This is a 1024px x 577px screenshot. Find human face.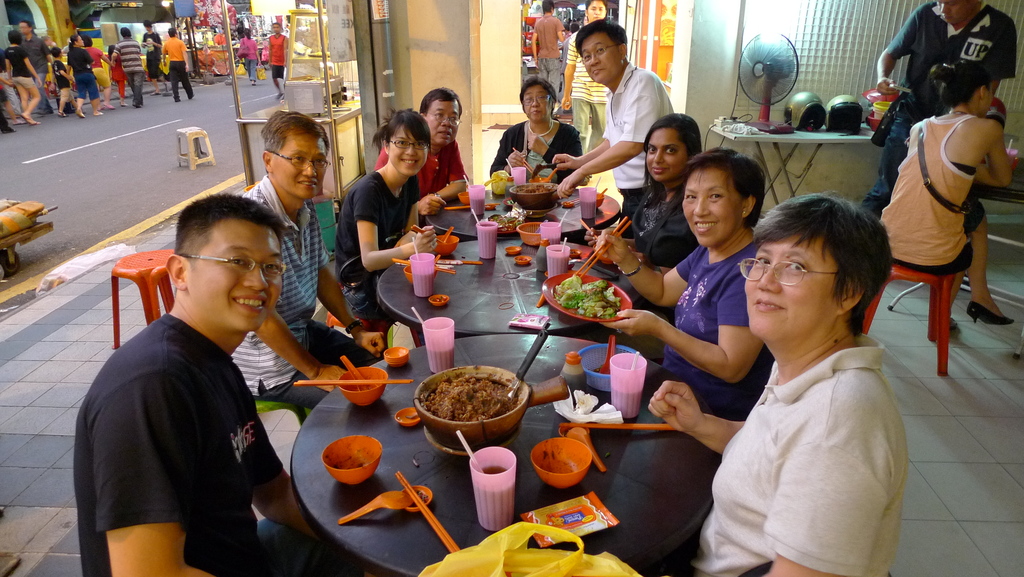
Bounding box: crop(573, 23, 632, 86).
